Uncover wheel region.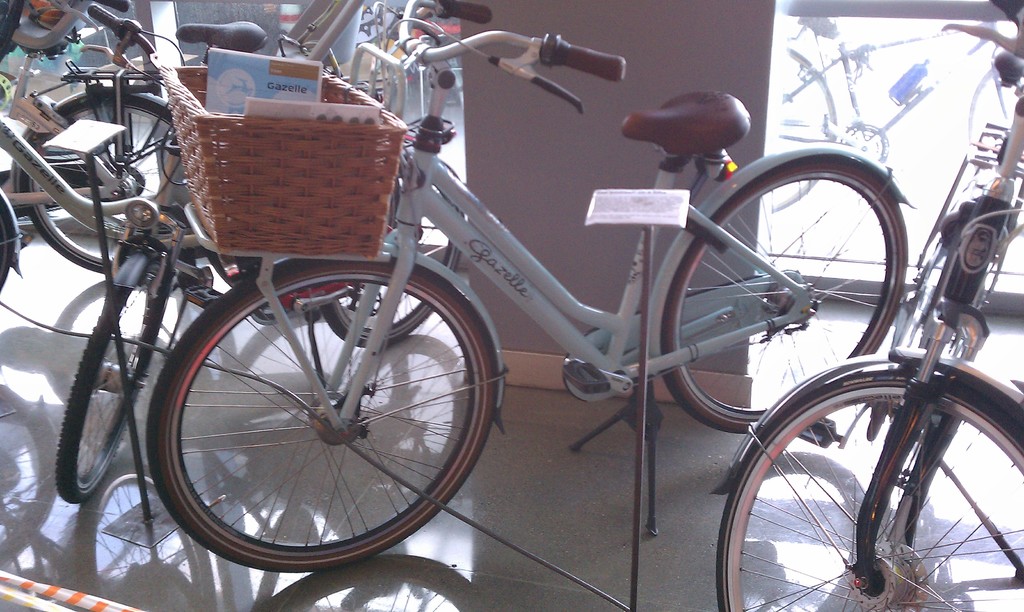
Uncovered: detection(56, 265, 159, 504).
